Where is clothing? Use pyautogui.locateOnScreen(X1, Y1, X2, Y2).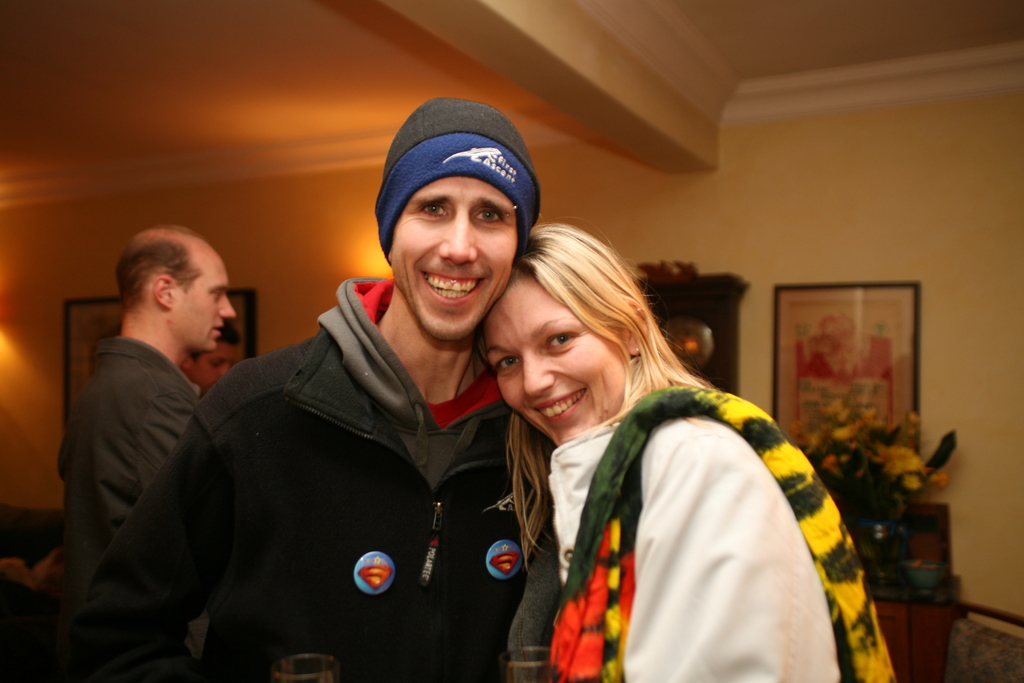
pyautogui.locateOnScreen(57, 335, 184, 559).
